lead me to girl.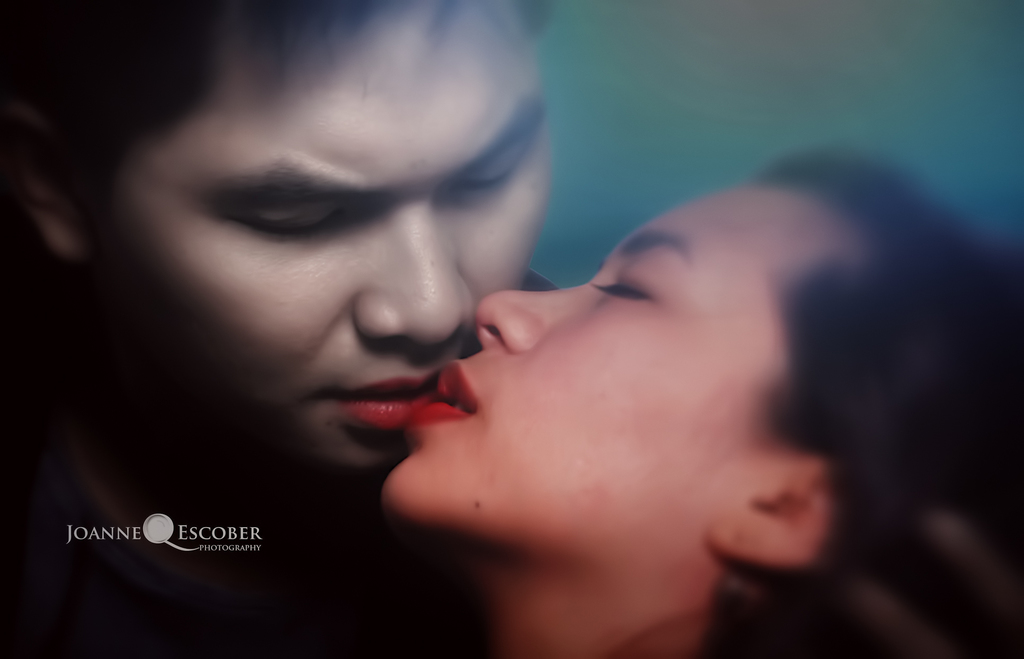
Lead to select_region(383, 142, 1014, 658).
